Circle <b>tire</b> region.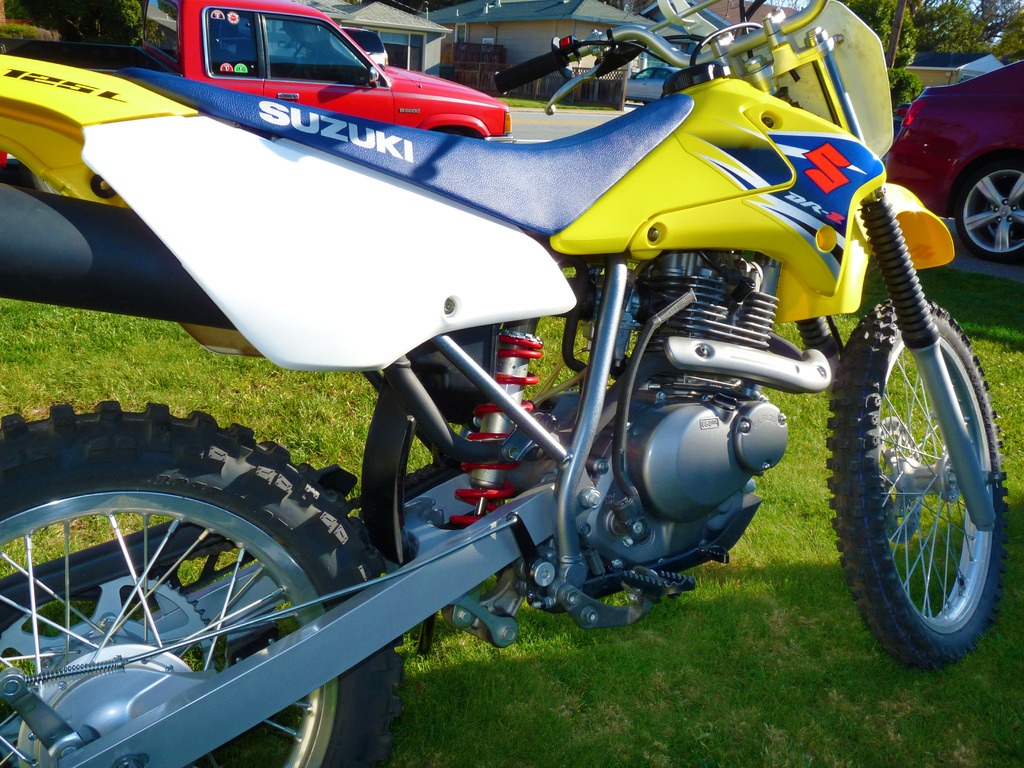
Region: box(842, 301, 1003, 668).
